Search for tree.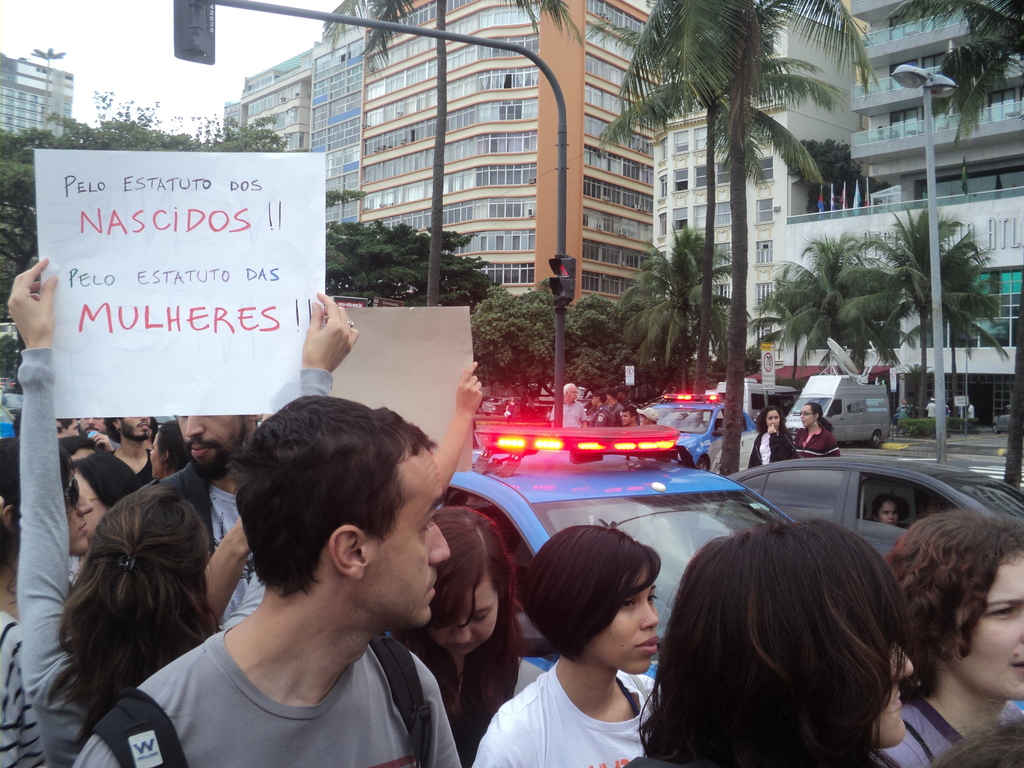
Found at BBox(472, 284, 625, 410).
